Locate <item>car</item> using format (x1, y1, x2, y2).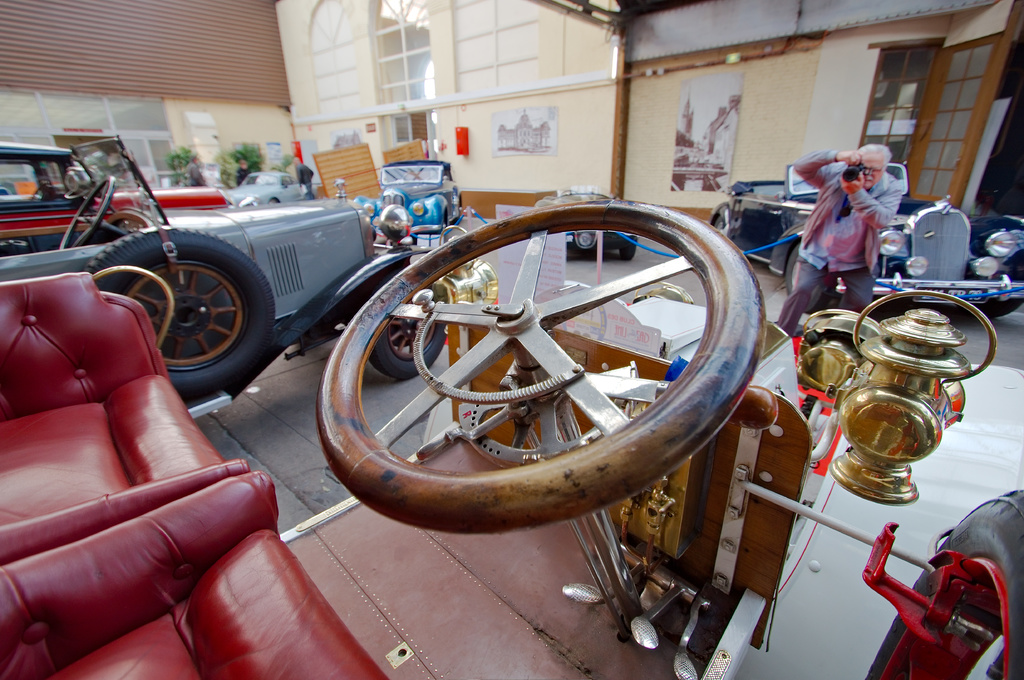
(2, 137, 244, 241).
